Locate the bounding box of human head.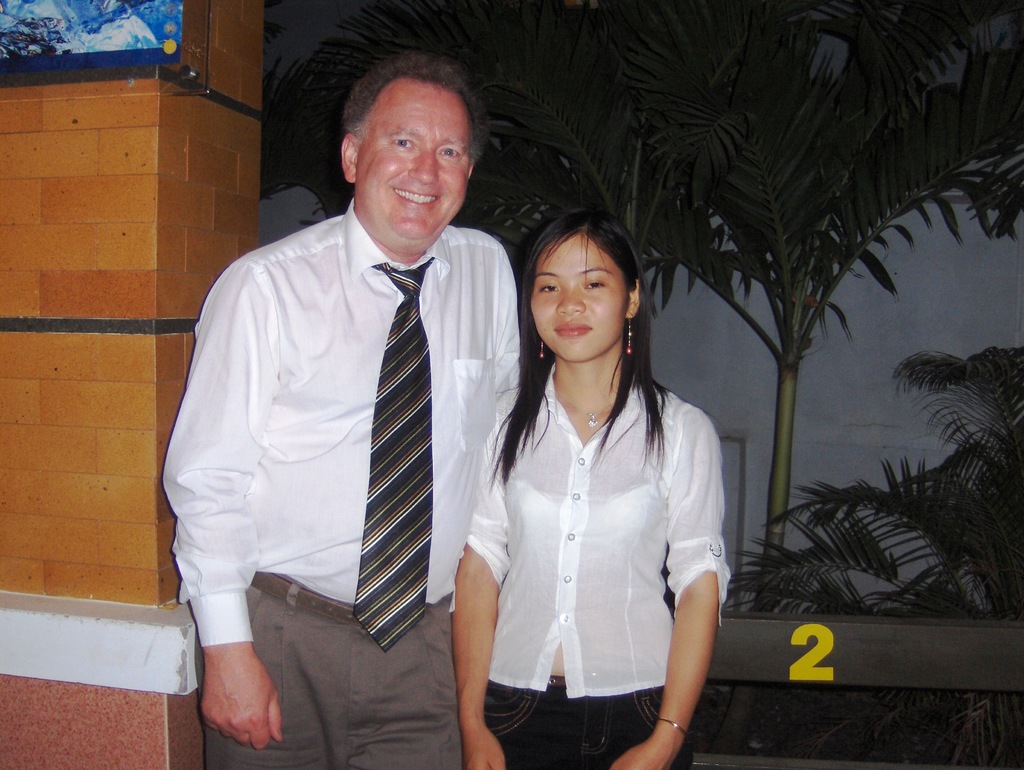
Bounding box: BBox(341, 51, 487, 261).
